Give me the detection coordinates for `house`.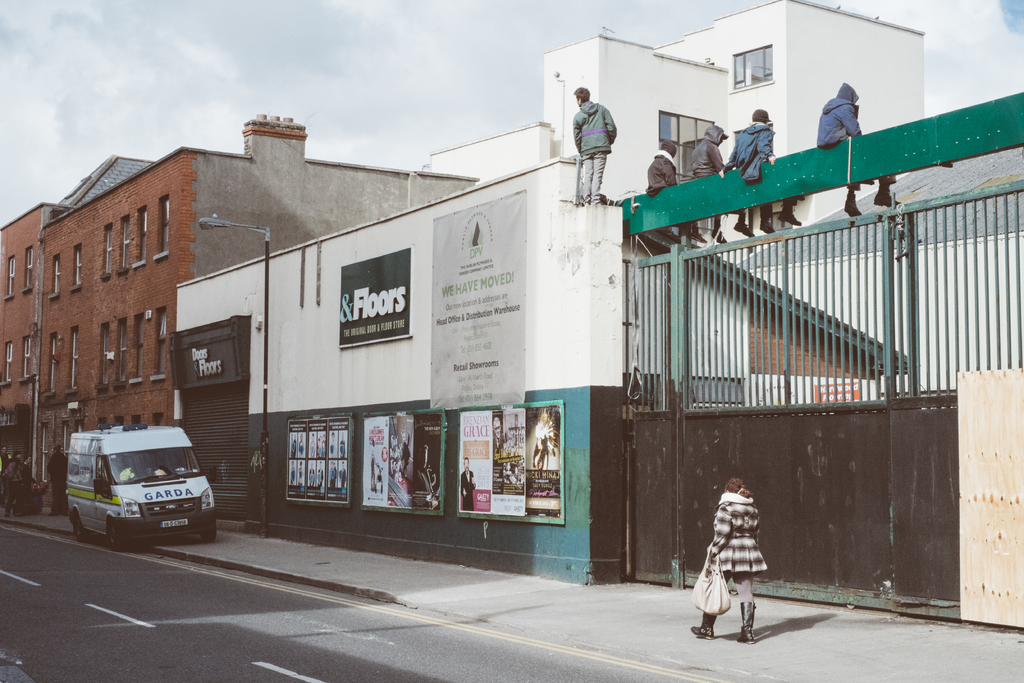
rect(0, 197, 47, 477).
